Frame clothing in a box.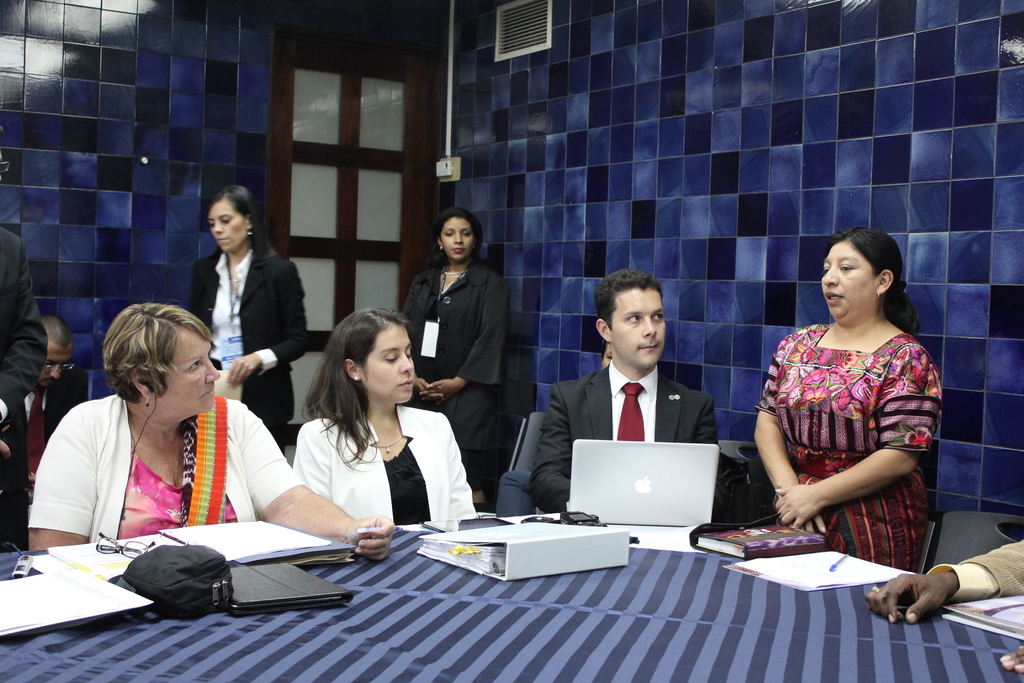
bbox=(28, 391, 298, 545).
